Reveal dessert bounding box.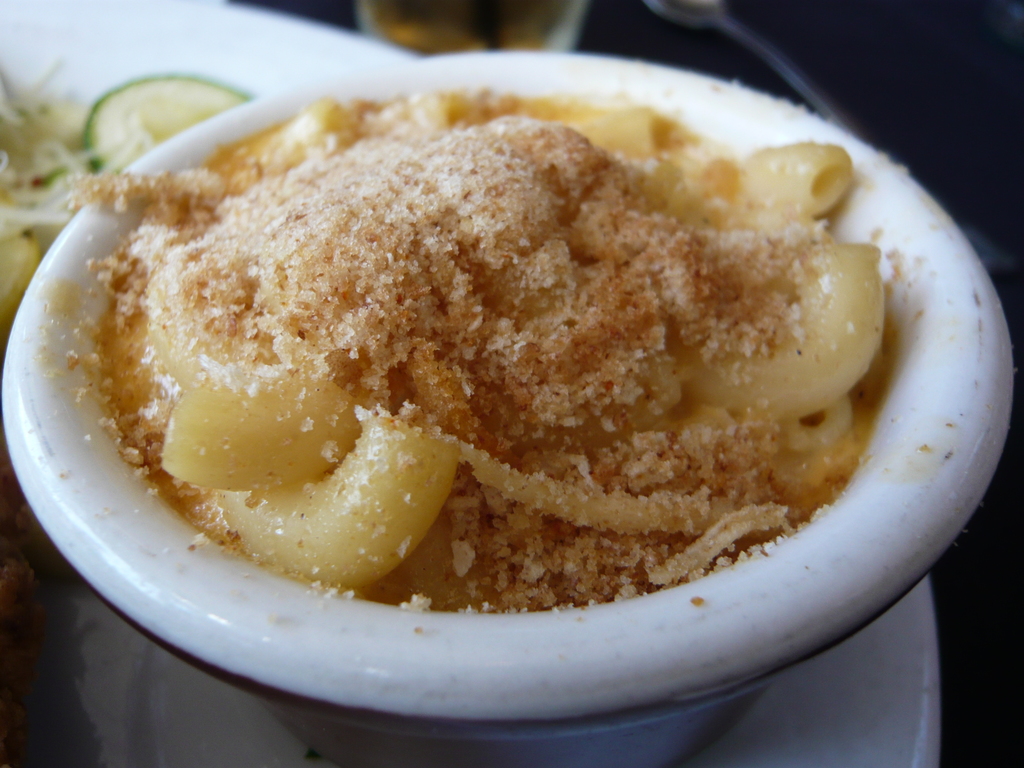
Revealed: (left=18, top=77, right=952, bottom=662).
